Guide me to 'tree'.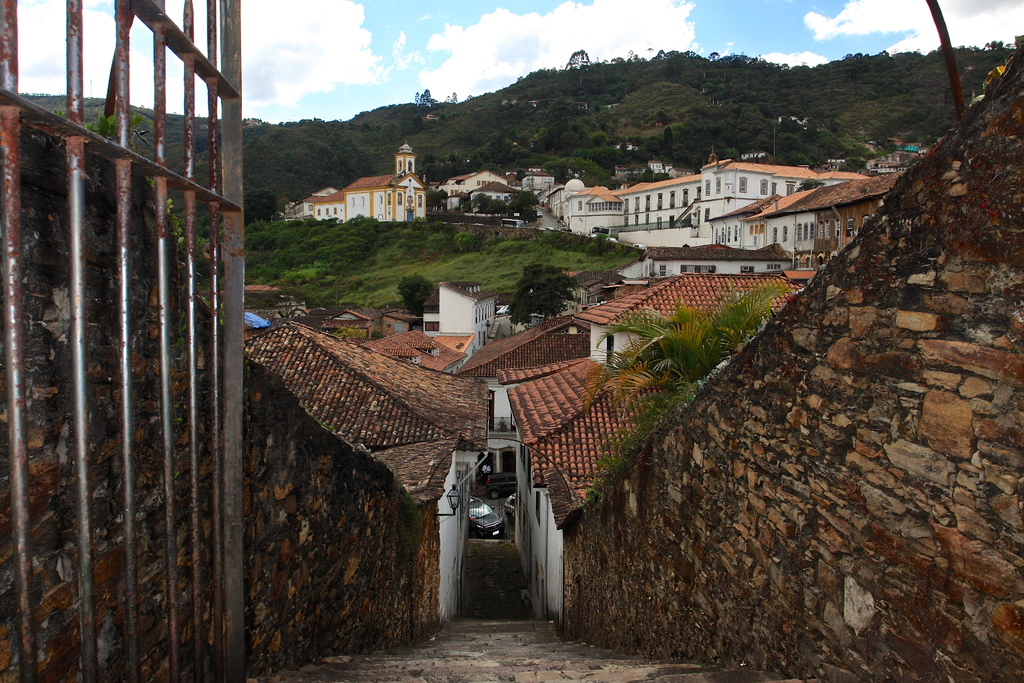
Guidance: (451, 227, 479, 256).
